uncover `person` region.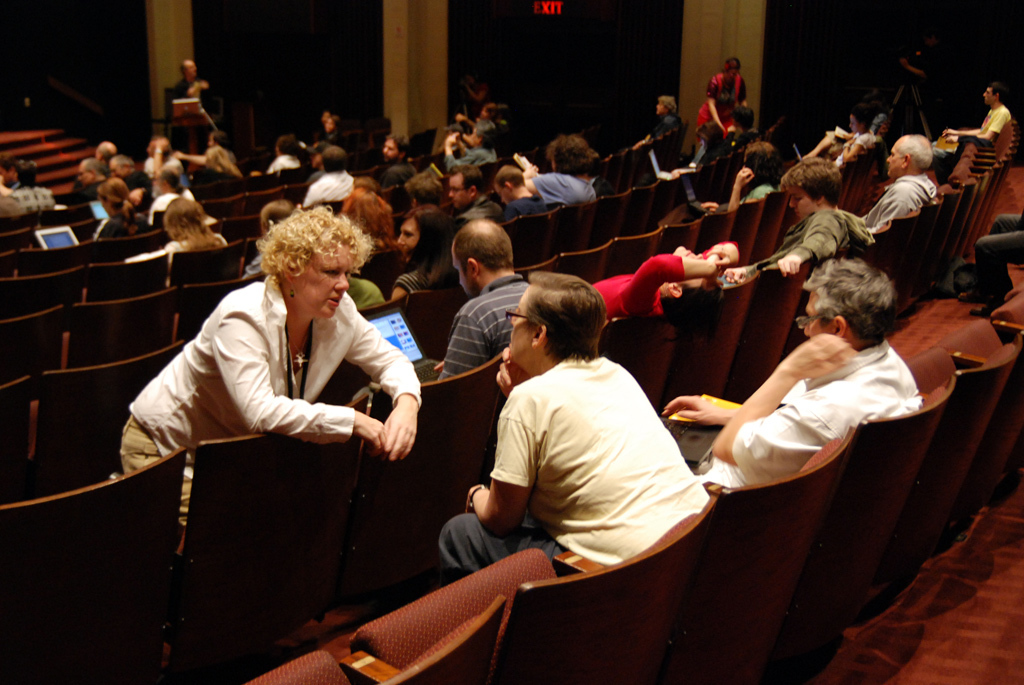
Uncovered: 73:158:117:210.
